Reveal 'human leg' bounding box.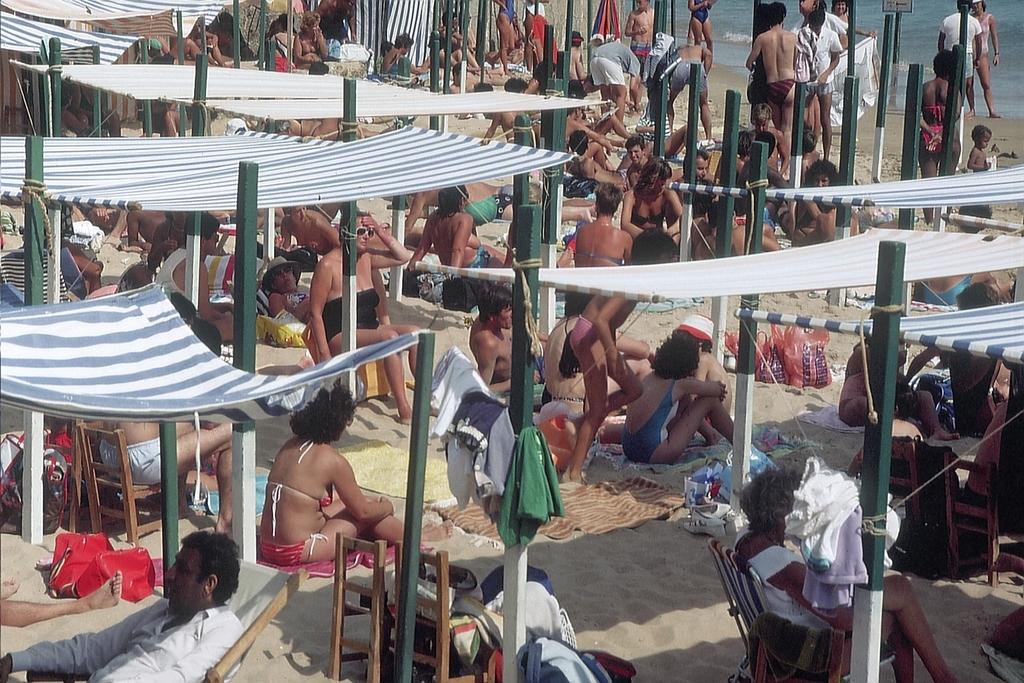
Revealed: box=[875, 609, 913, 682].
